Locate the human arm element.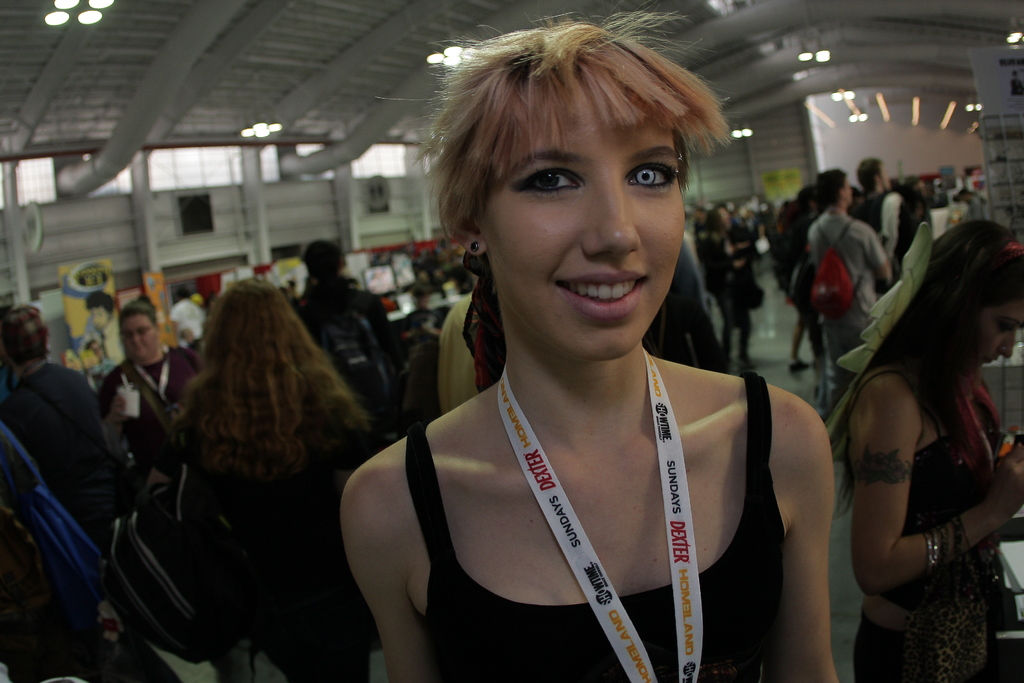
Element bbox: x1=145, y1=425, x2=180, y2=488.
